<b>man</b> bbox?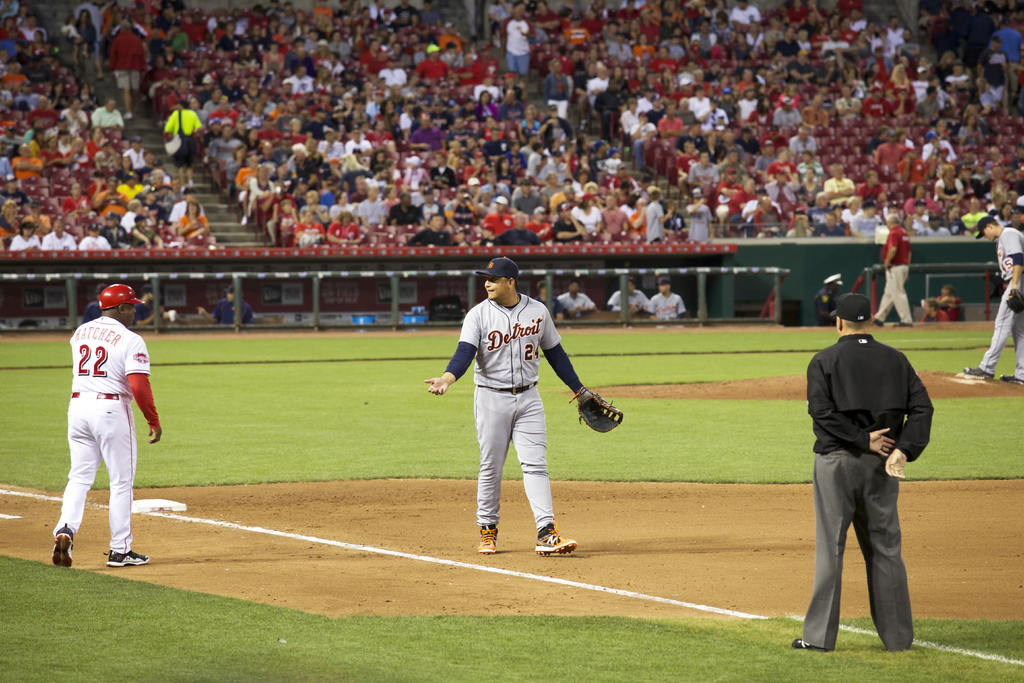
<box>284,66,310,94</box>
